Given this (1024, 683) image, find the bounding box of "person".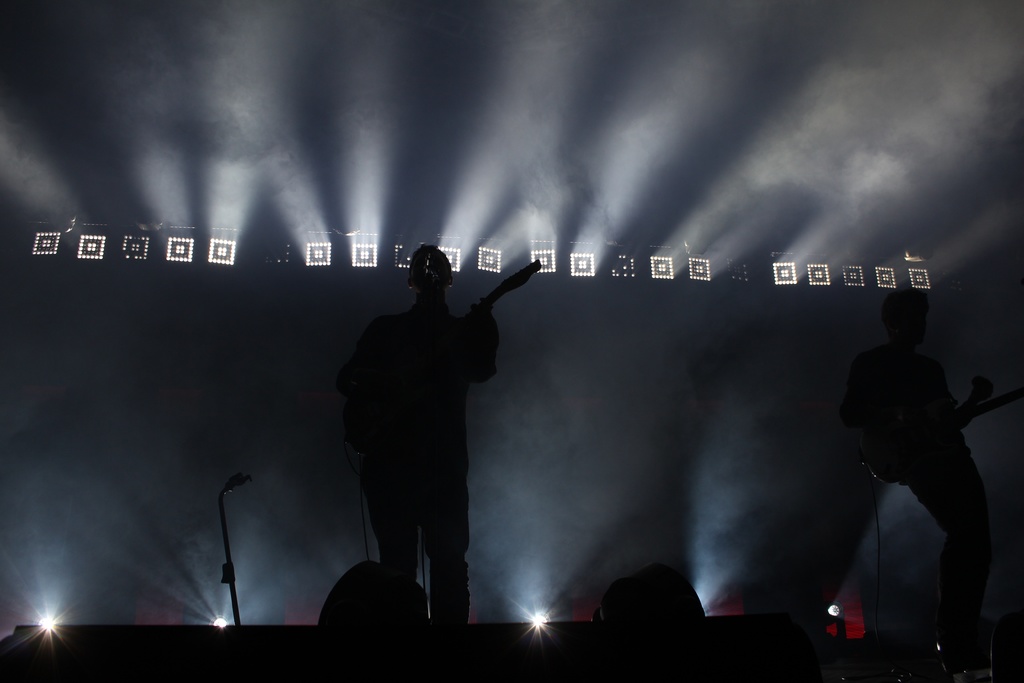
locate(340, 236, 518, 647).
